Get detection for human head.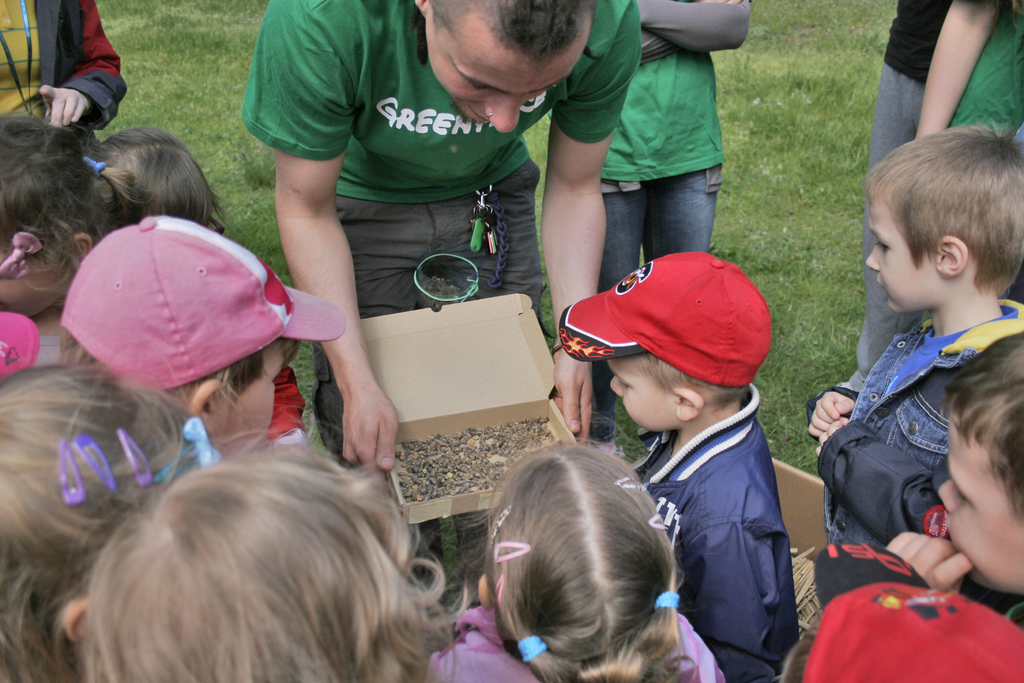
Detection: box=[602, 245, 772, 434].
